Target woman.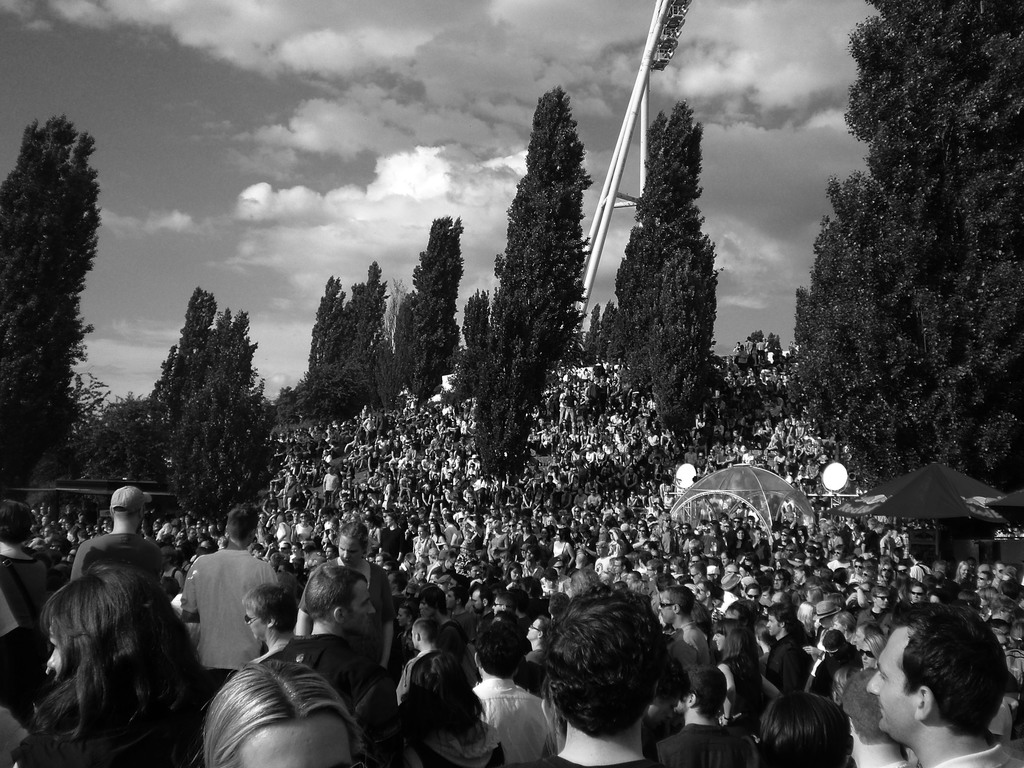
Target region: pyautogui.locateOnScreen(296, 511, 312, 538).
